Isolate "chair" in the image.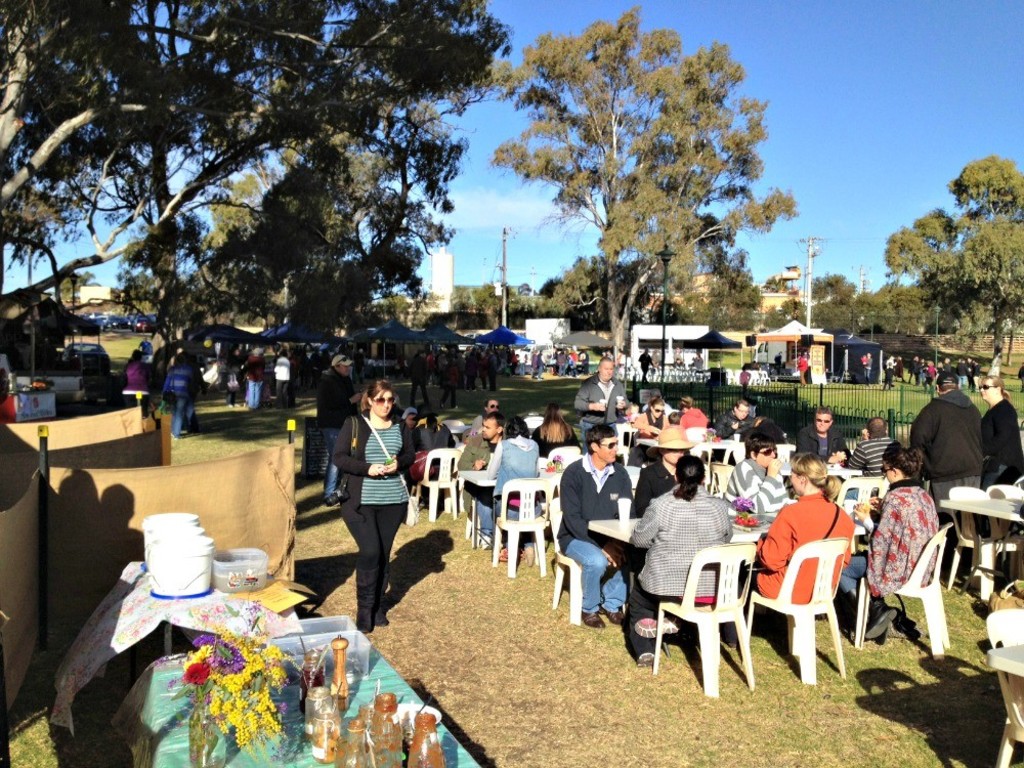
Isolated region: <region>460, 482, 479, 538</region>.
